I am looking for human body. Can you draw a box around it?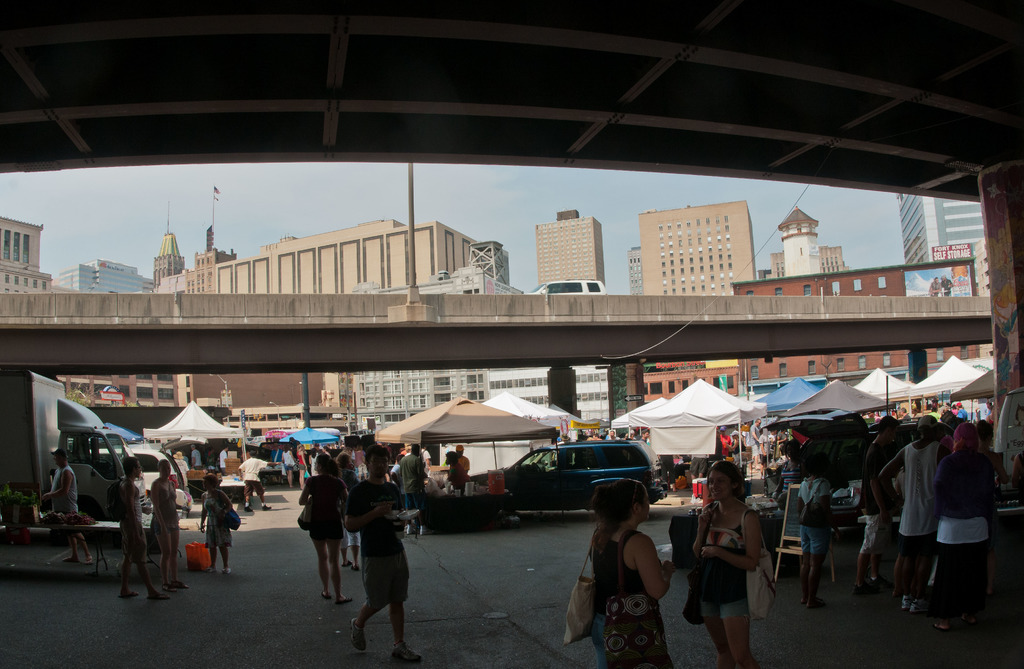
Sure, the bounding box is [798, 451, 828, 610].
